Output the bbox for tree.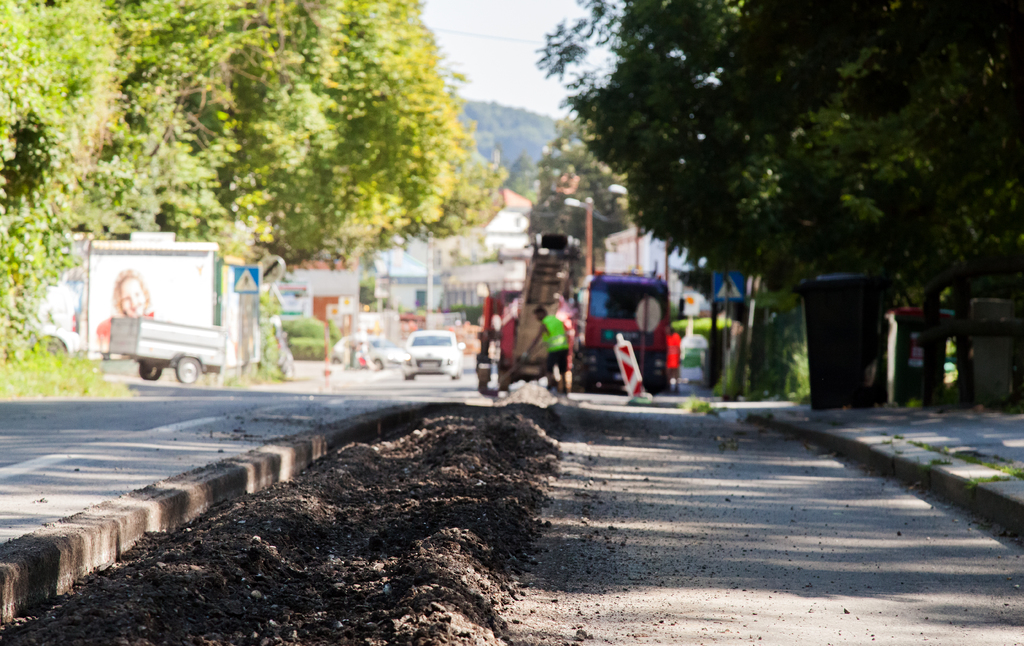
l=184, t=0, r=514, b=375.
